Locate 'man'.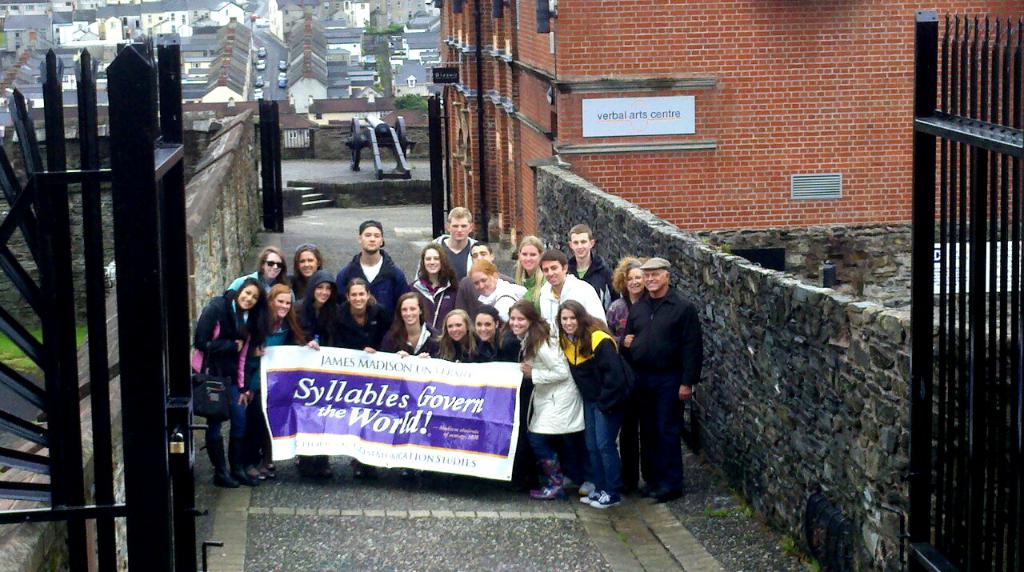
Bounding box: 338,219,407,310.
